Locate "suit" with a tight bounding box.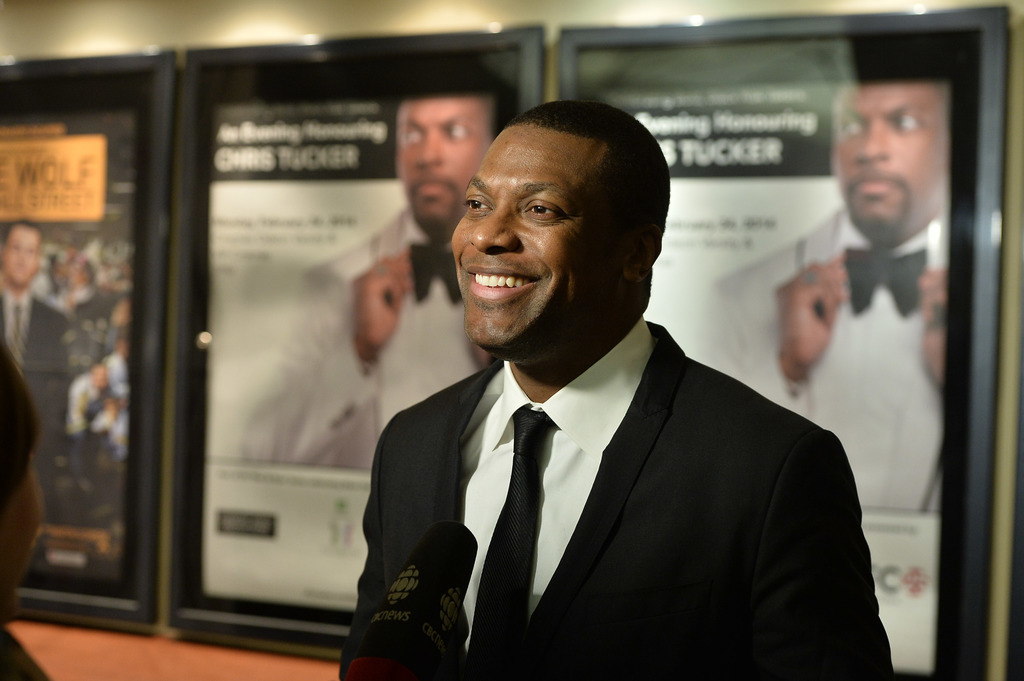
(x1=697, y1=208, x2=952, y2=513).
